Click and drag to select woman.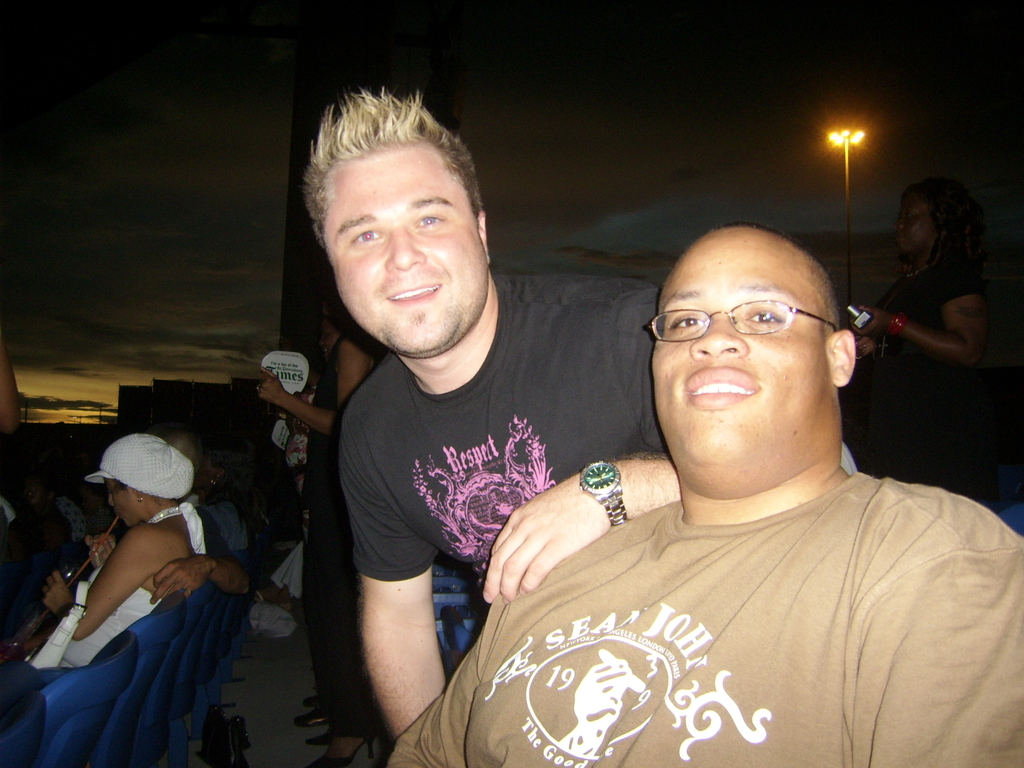
Selection: [76,481,116,533].
